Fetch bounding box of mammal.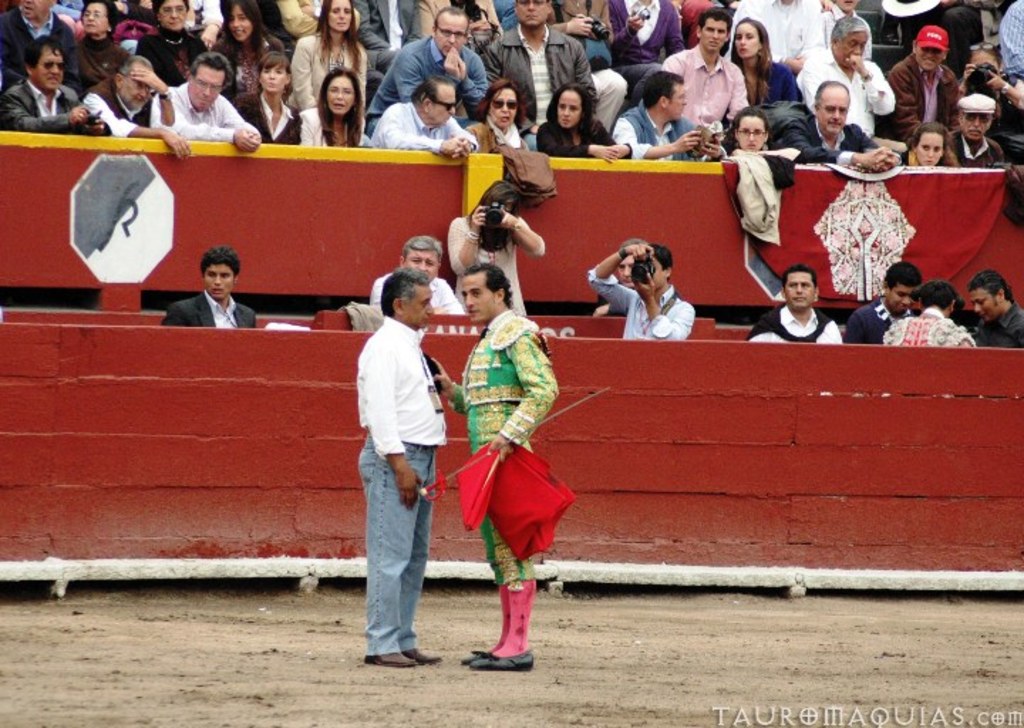
Bbox: locate(368, 71, 476, 158).
